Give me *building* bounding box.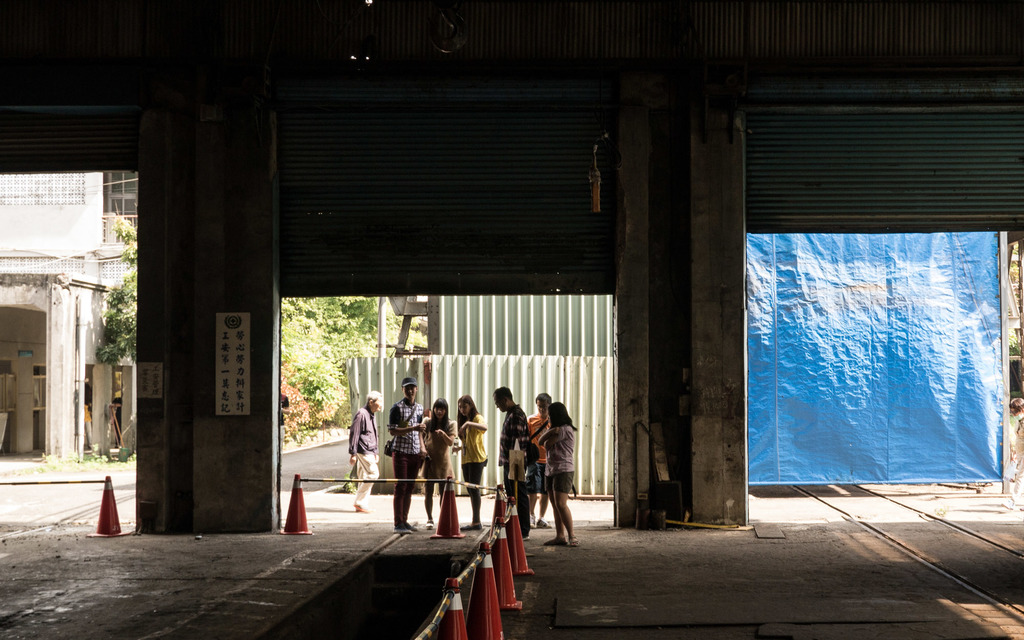
l=0, t=0, r=1023, b=639.
